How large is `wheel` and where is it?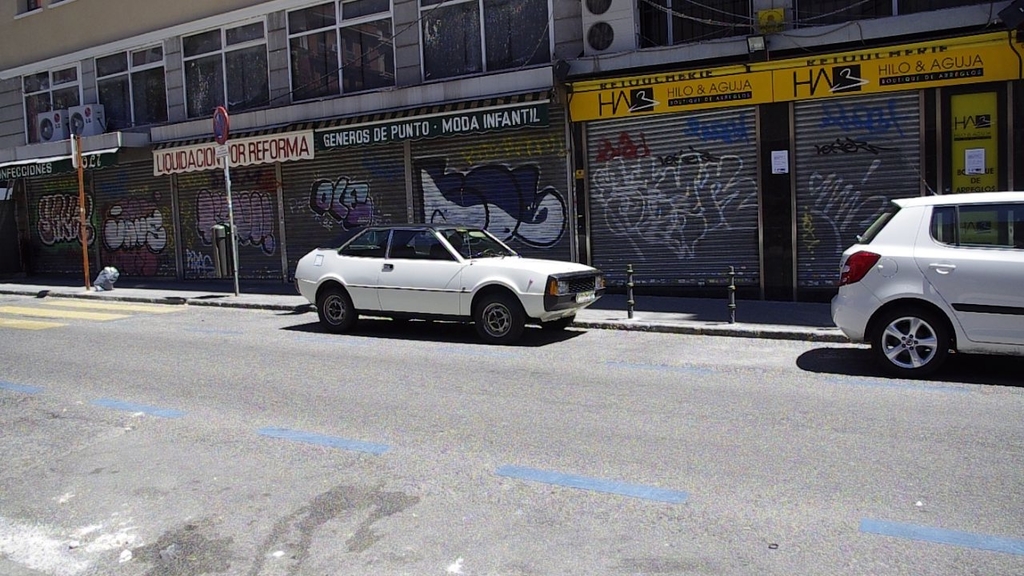
Bounding box: <box>878,298,966,362</box>.
